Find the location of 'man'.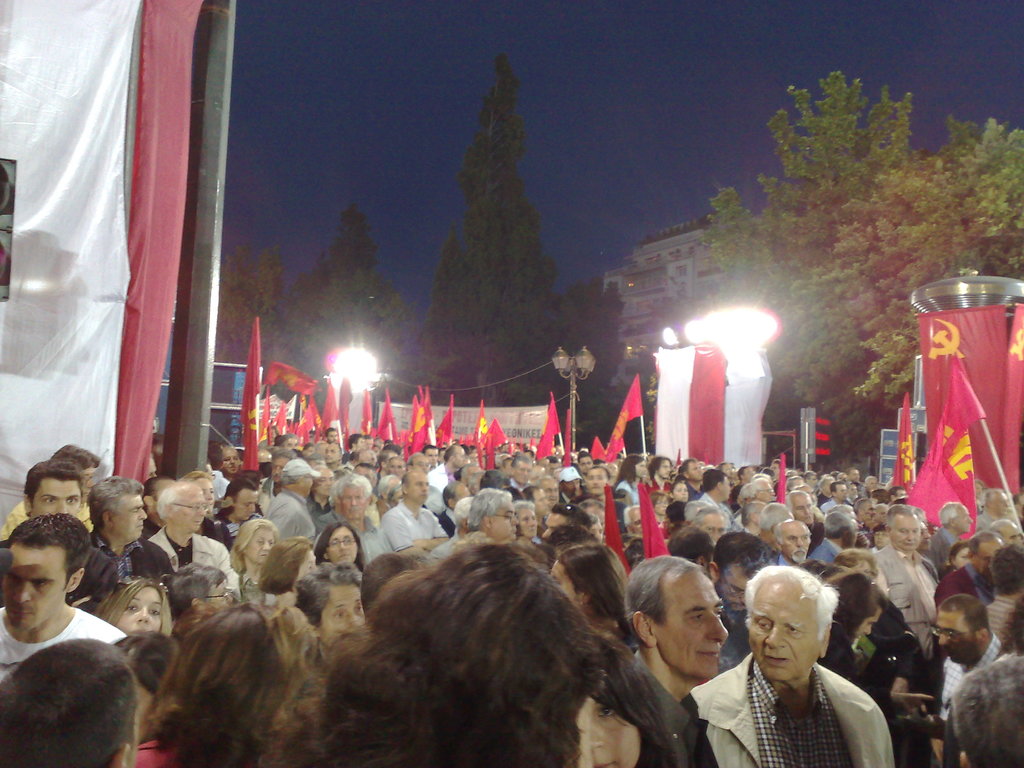
Location: [x1=89, y1=476, x2=172, y2=590].
